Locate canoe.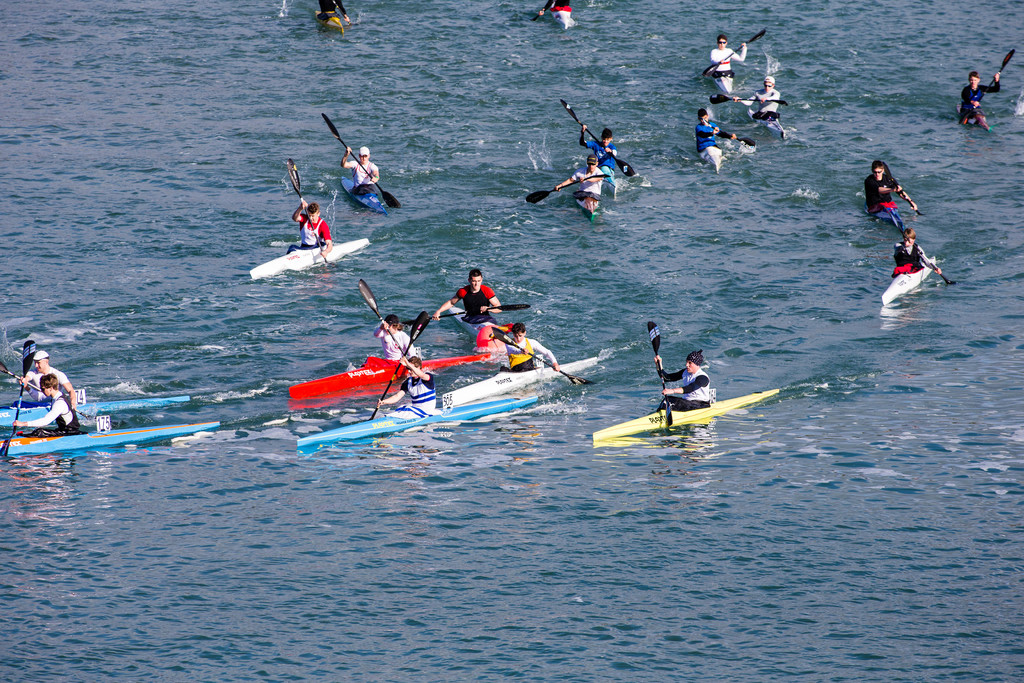
Bounding box: BBox(0, 391, 191, 436).
